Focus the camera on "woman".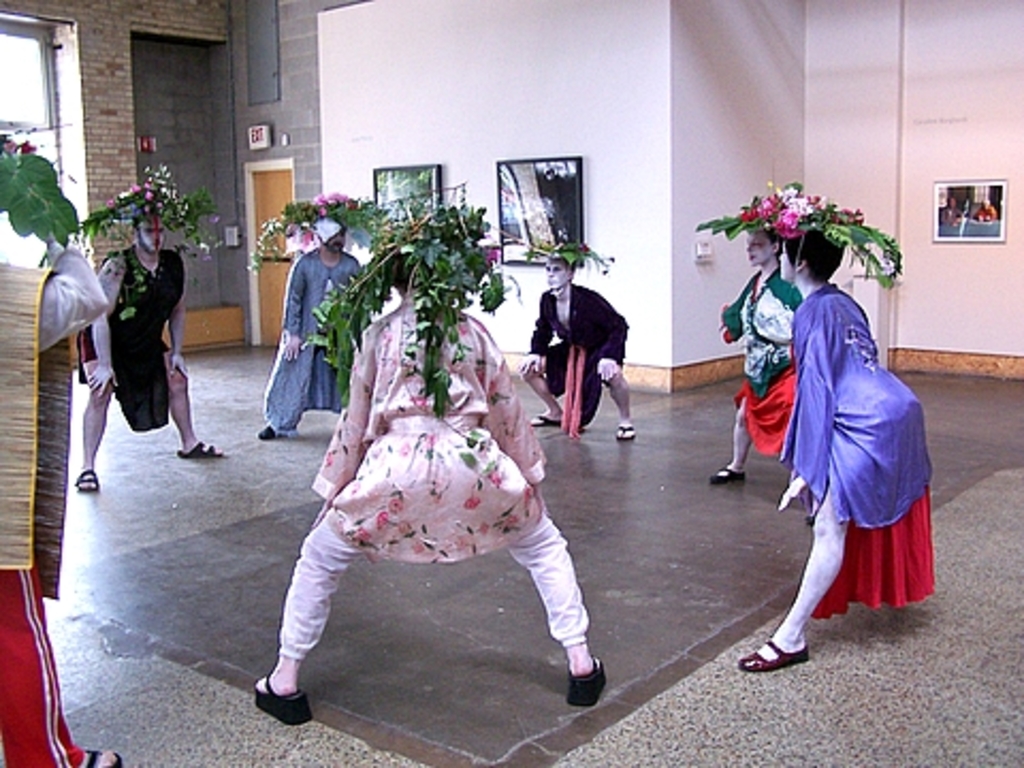
Focus region: rect(734, 201, 937, 676).
